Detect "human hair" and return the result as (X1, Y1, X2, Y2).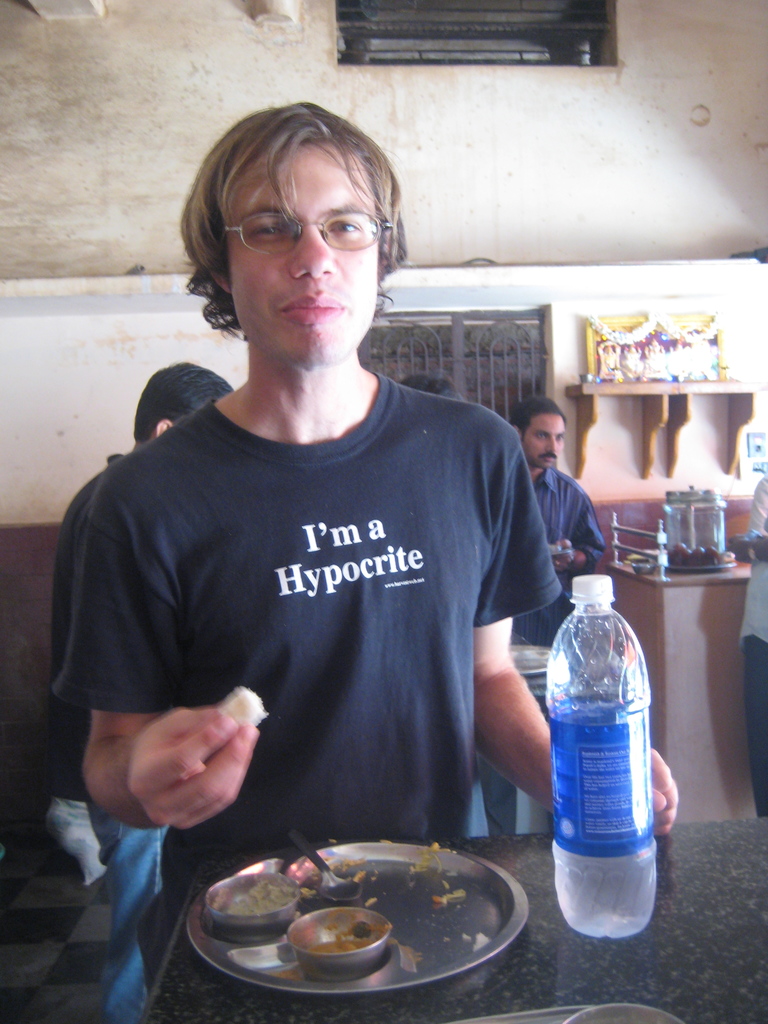
(508, 394, 566, 445).
